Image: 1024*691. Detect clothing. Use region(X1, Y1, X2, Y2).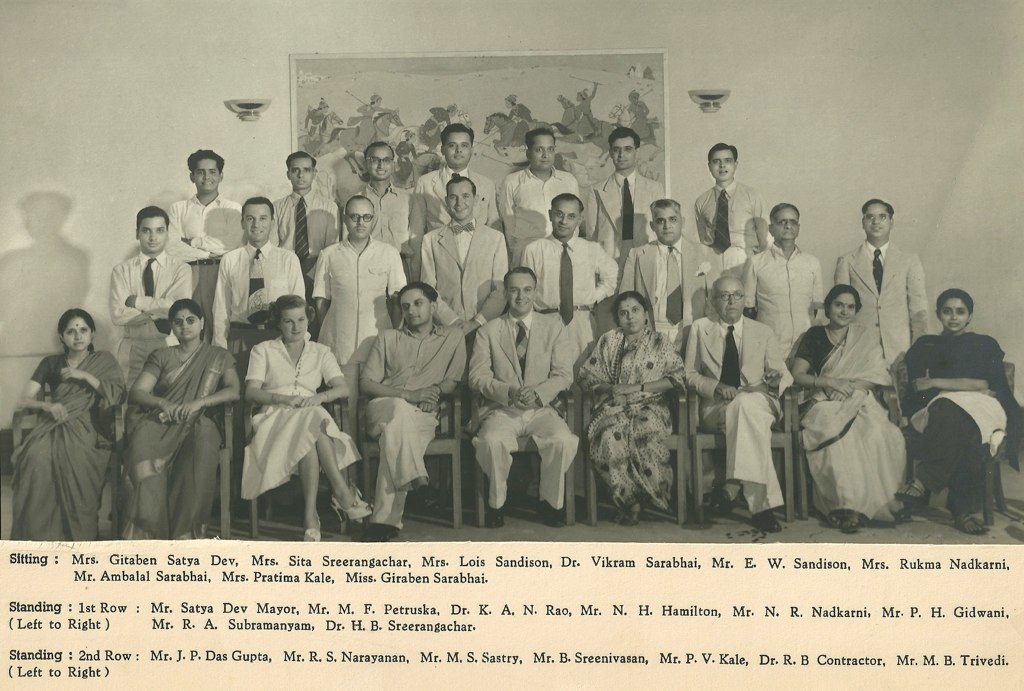
region(419, 194, 513, 324).
